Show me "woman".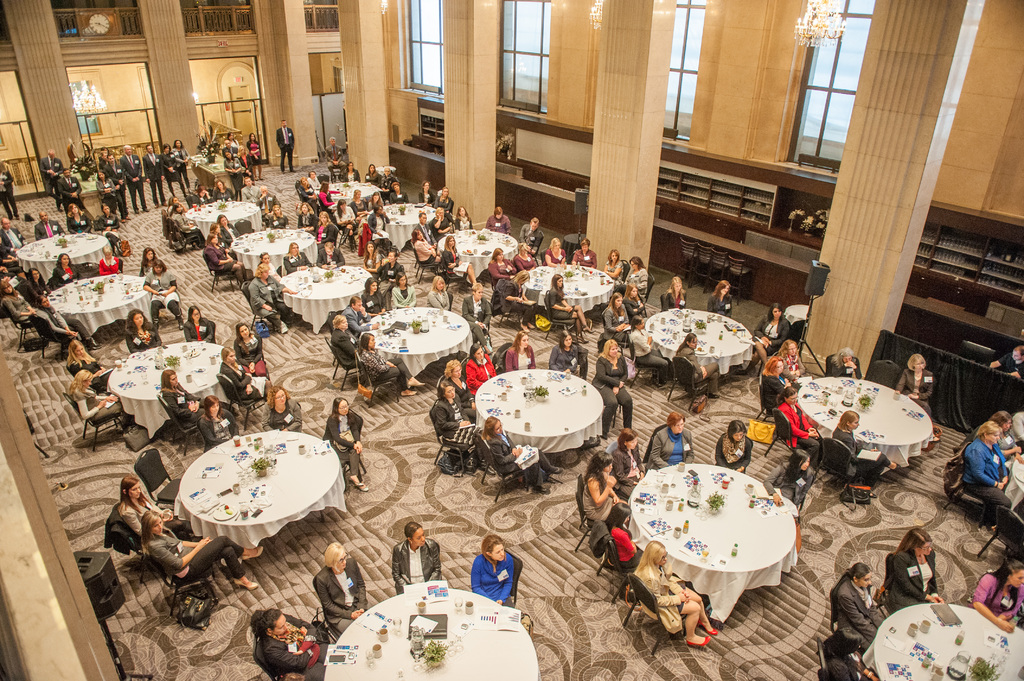
"woman" is here: 141, 512, 260, 591.
